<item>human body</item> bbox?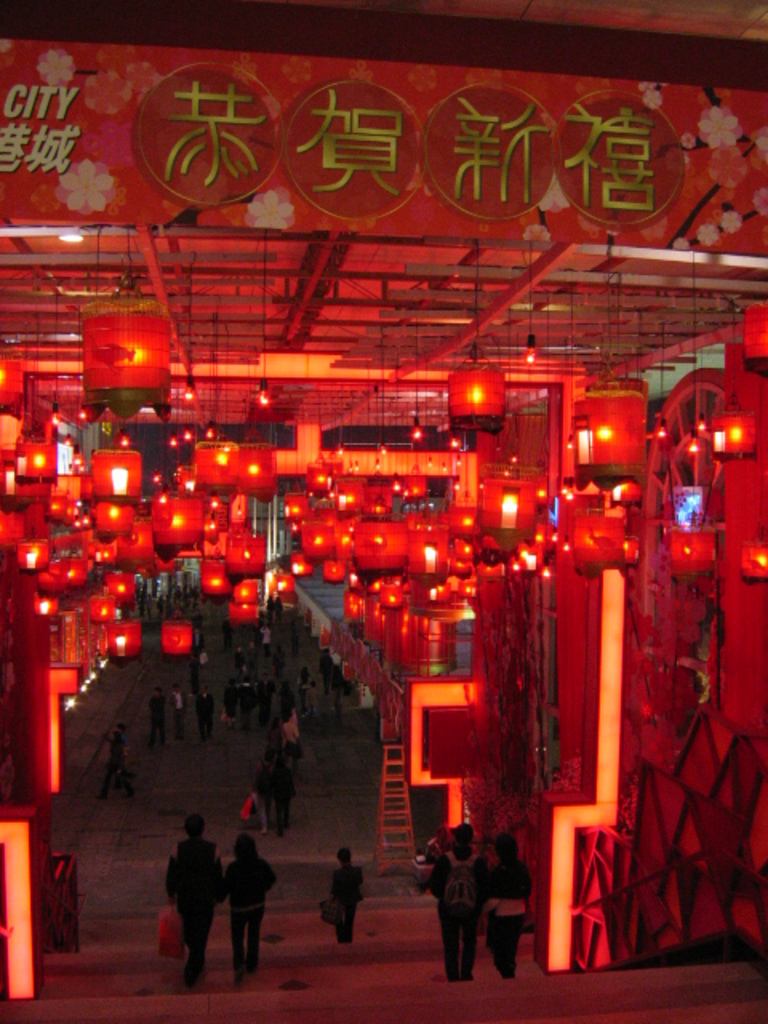
158:813:229:987
